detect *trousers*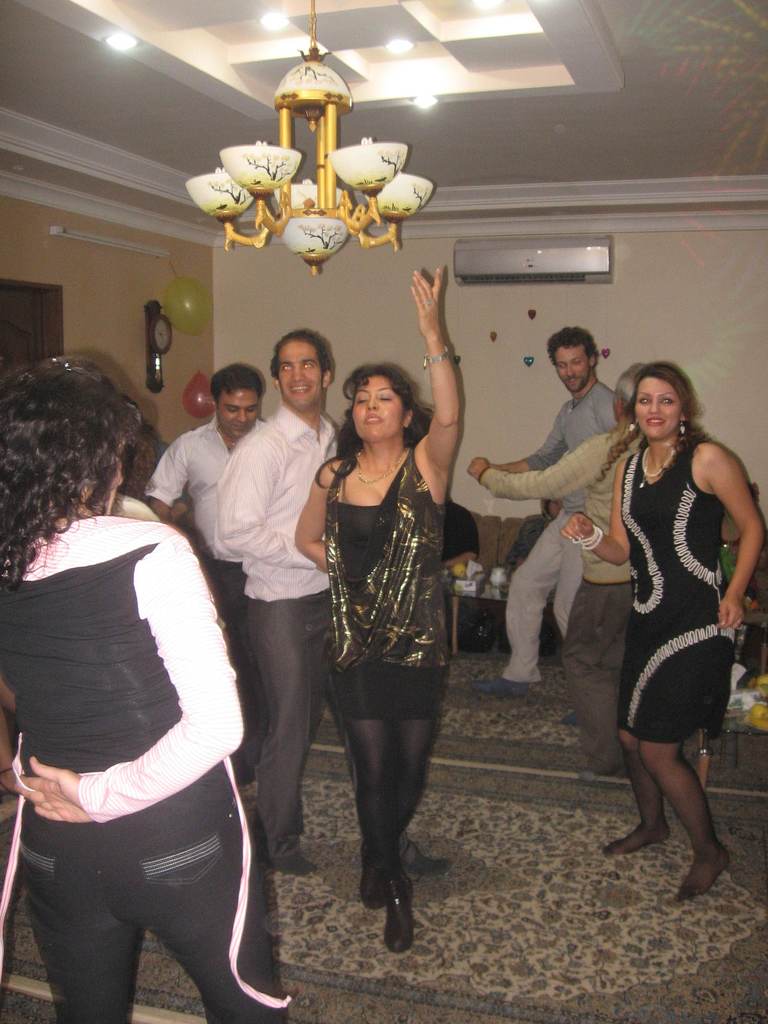
Rect(559, 582, 634, 778)
